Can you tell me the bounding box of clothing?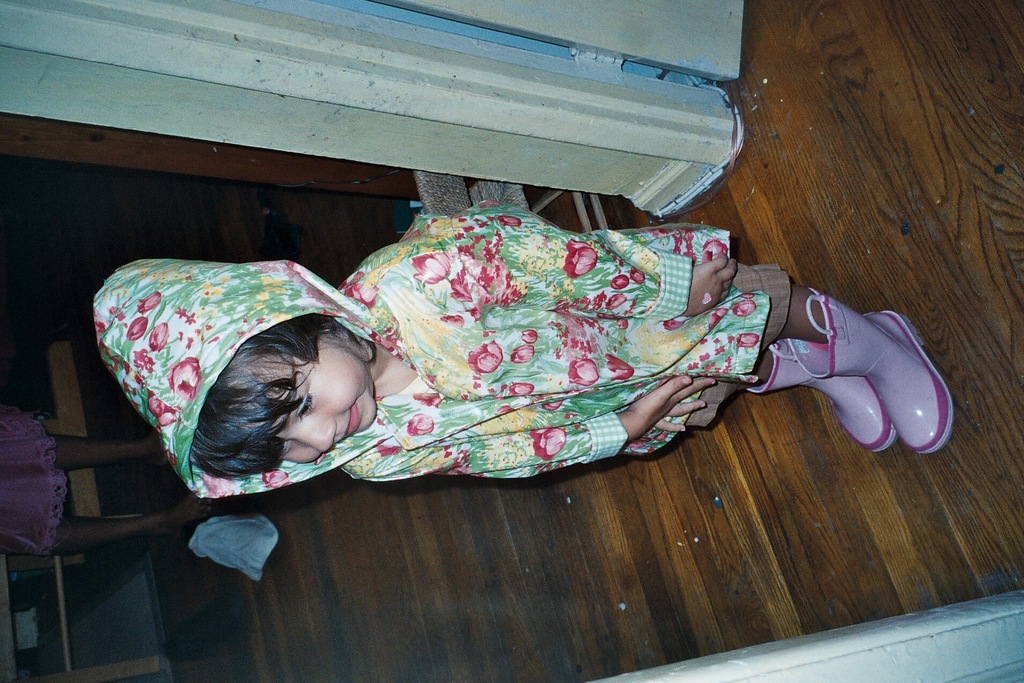
detection(0, 399, 66, 563).
